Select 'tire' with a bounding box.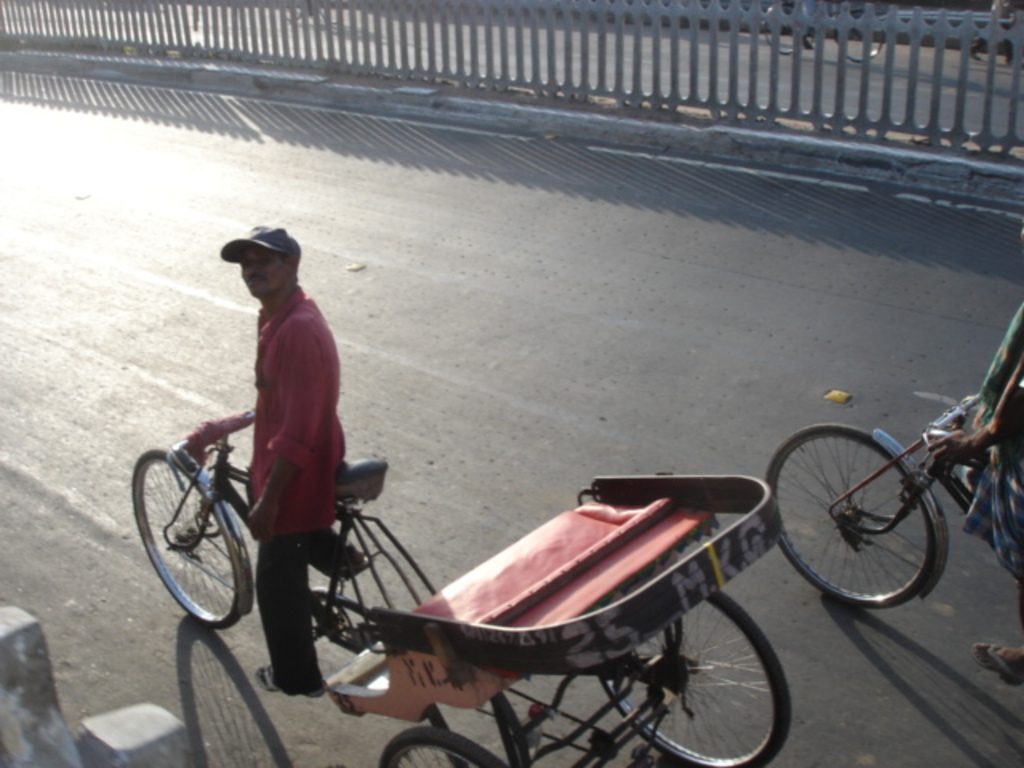
x1=602 y1=594 x2=792 y2=766.
